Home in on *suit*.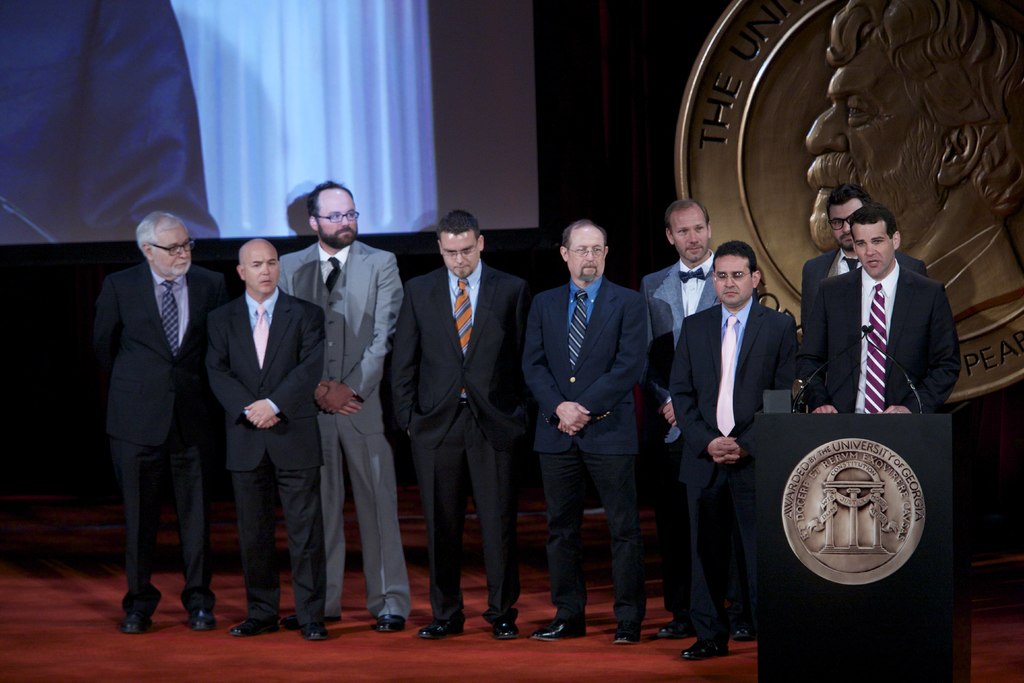
Homed in at 650, 254, 717, 609.
